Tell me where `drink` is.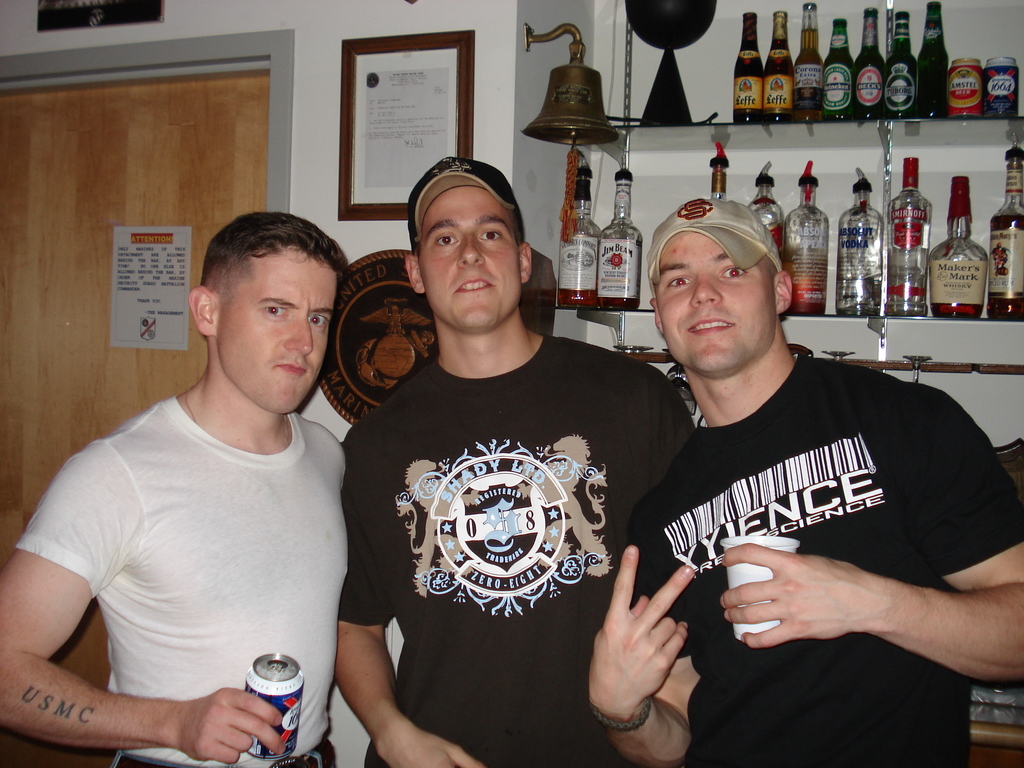
`drink` is at crop(555, 149, 599, 307).
